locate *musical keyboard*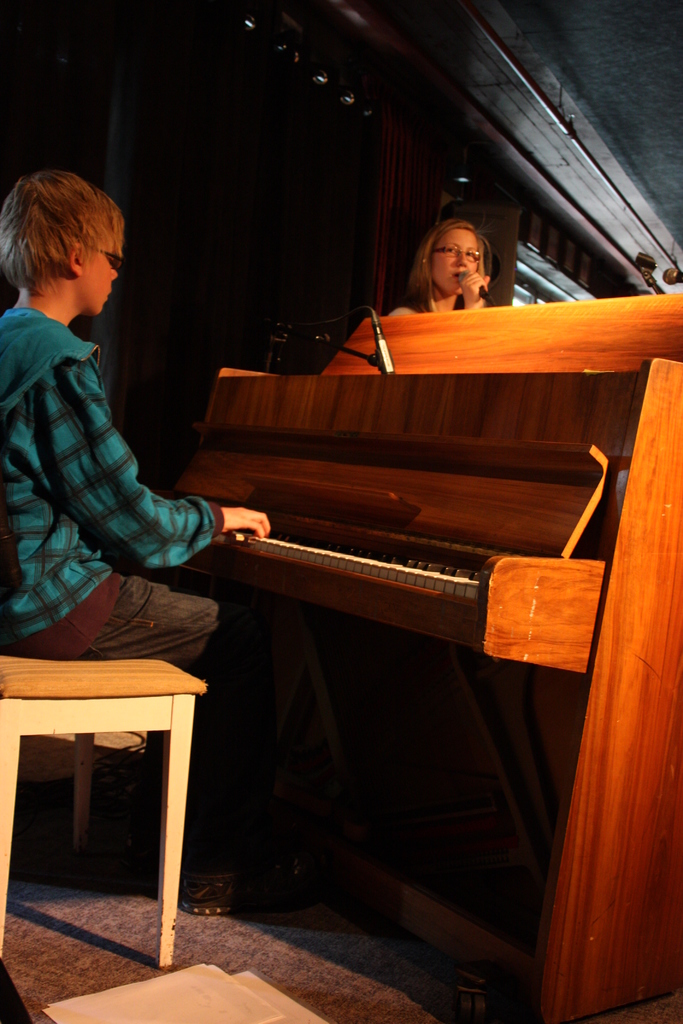
crop(166, 401, 632, 665)
